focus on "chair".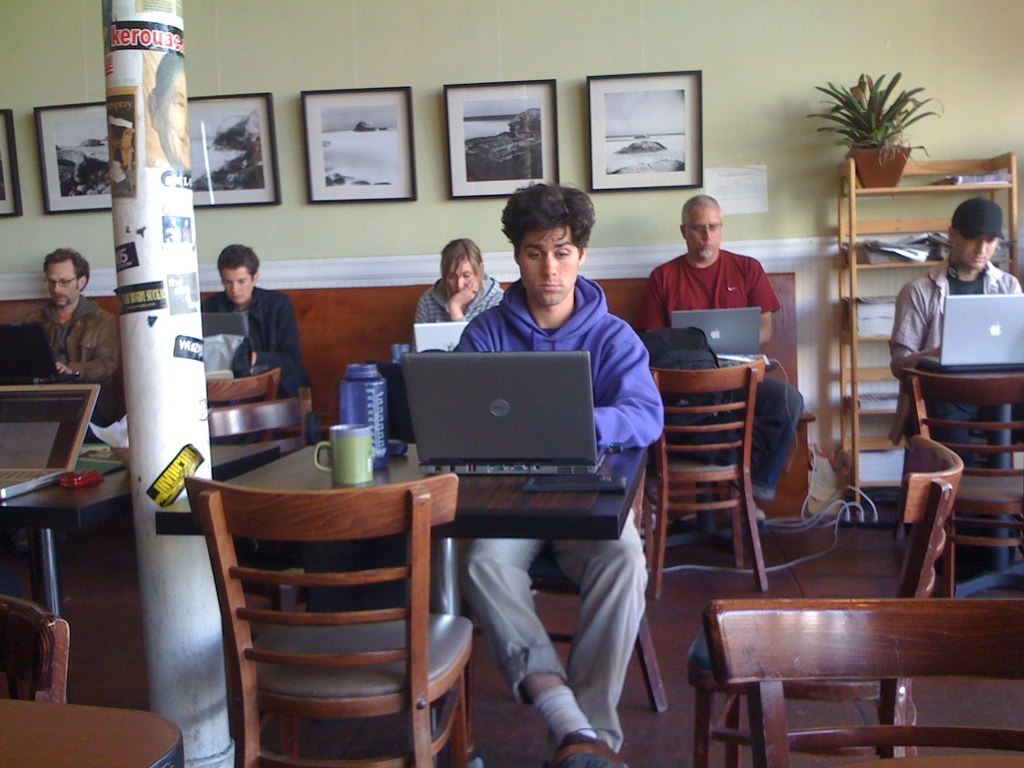
Focused at region(188, 451, 465, 763).
